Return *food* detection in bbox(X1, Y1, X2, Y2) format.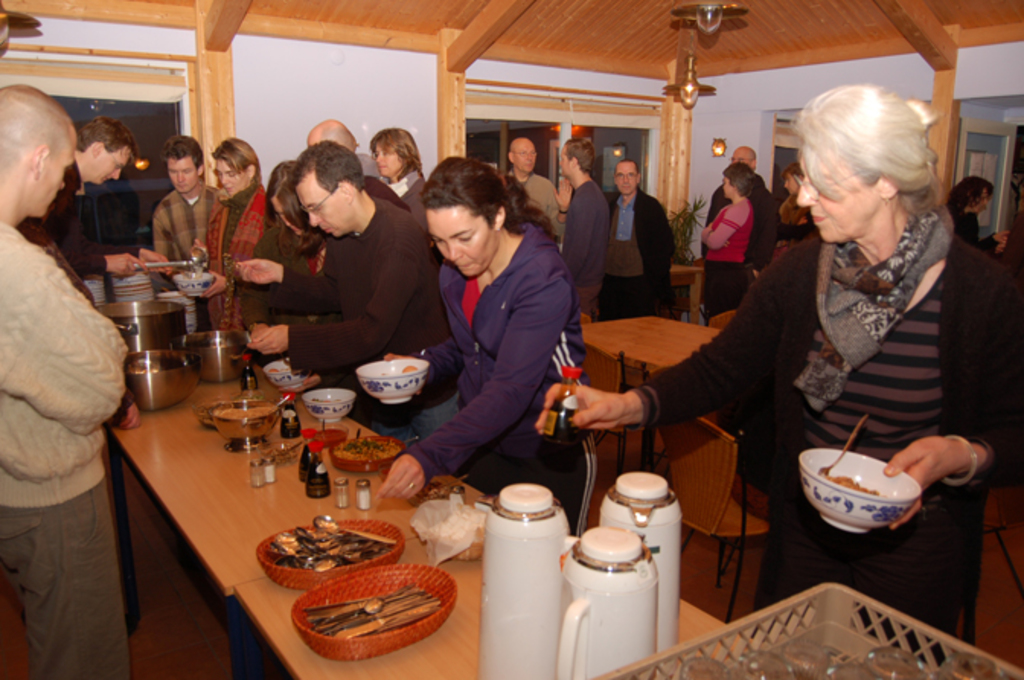
bbox(247, 470, 268, 488).
